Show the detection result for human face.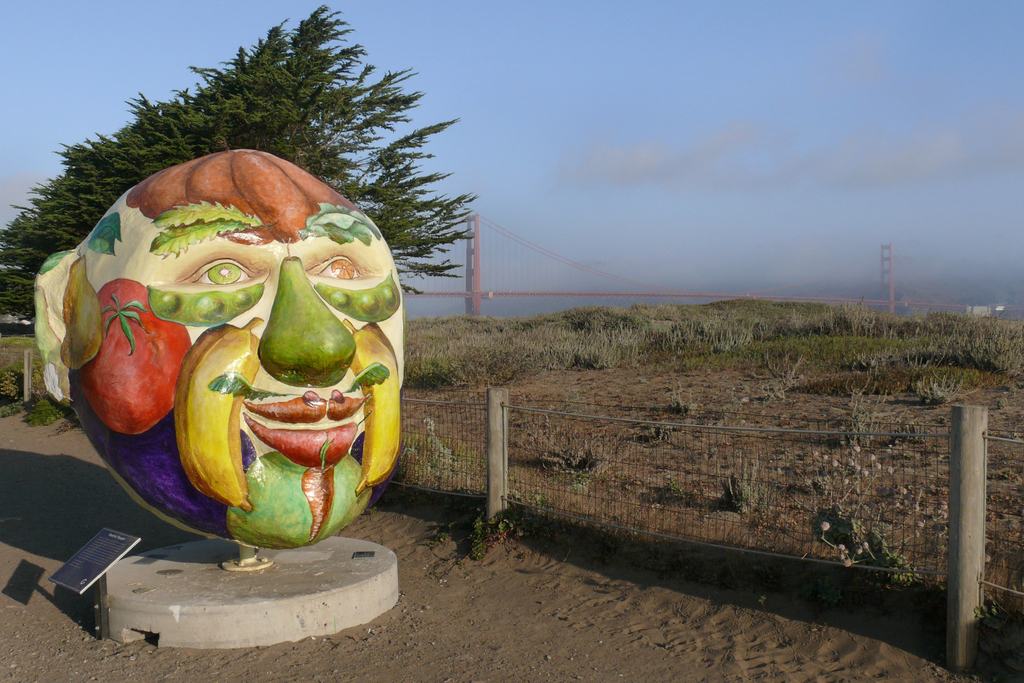
[left=67, top=140, right=419, bottom=544].
